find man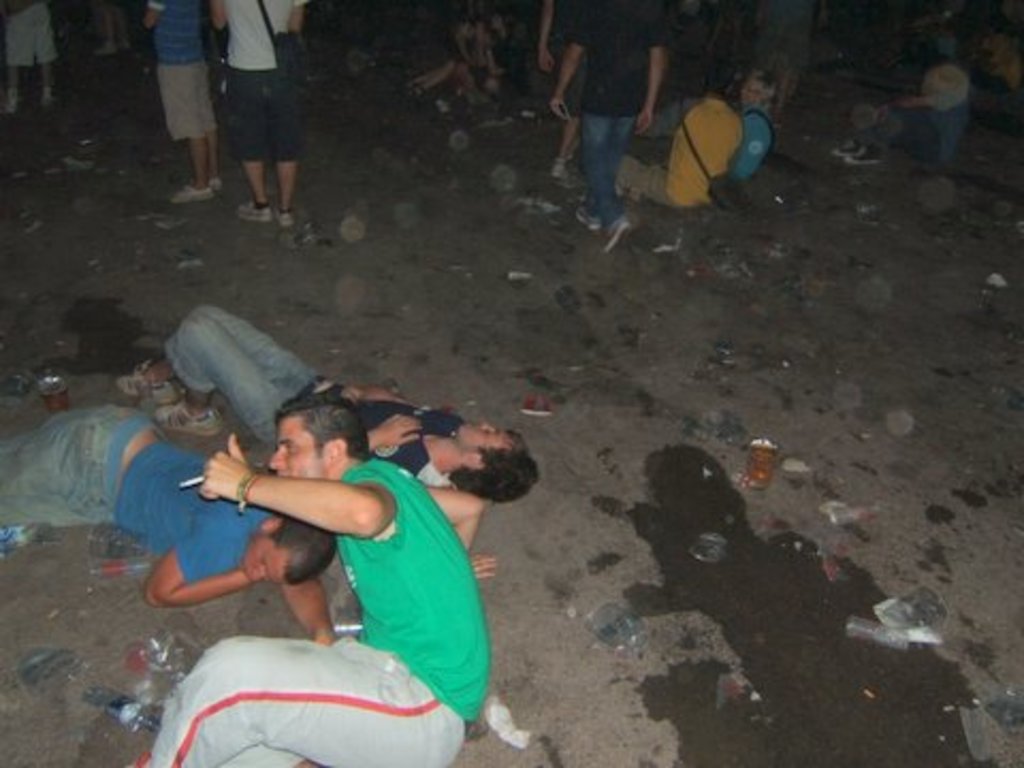
BBox(128, 279, 527, 512)
